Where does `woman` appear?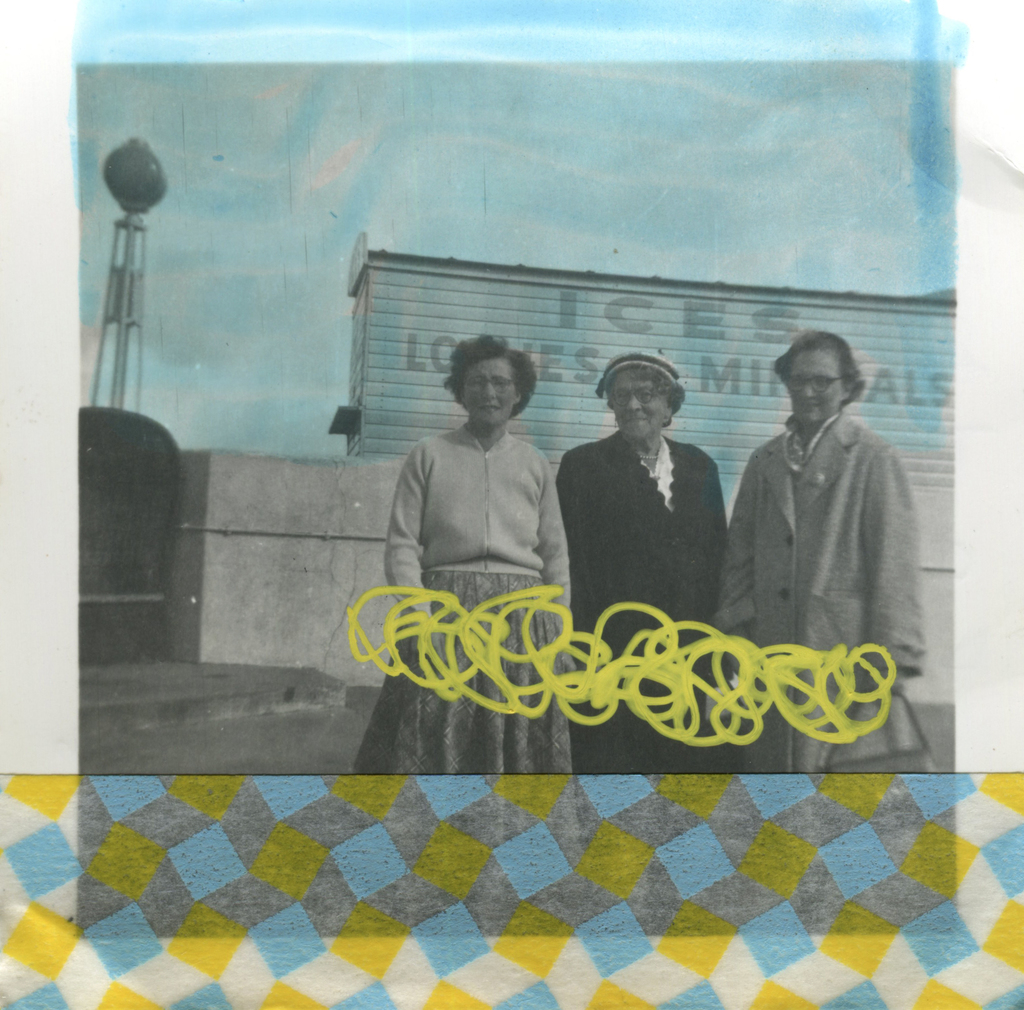
Appears at <bbox>350, 332, 572, 778</bbox>.
